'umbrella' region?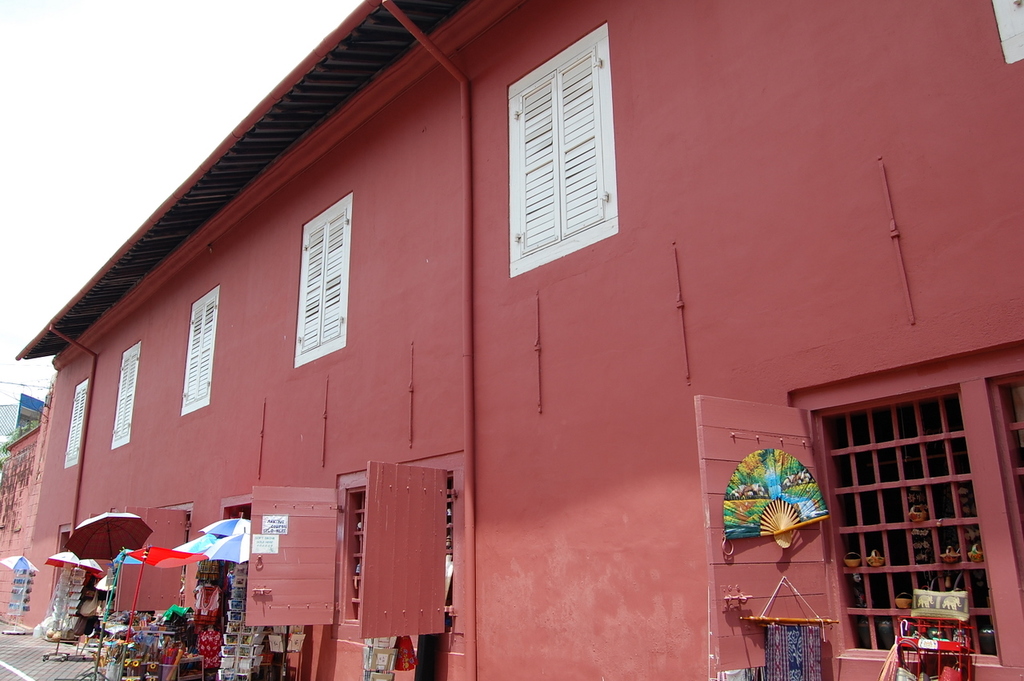
locate(60, 510, 157, 561)
